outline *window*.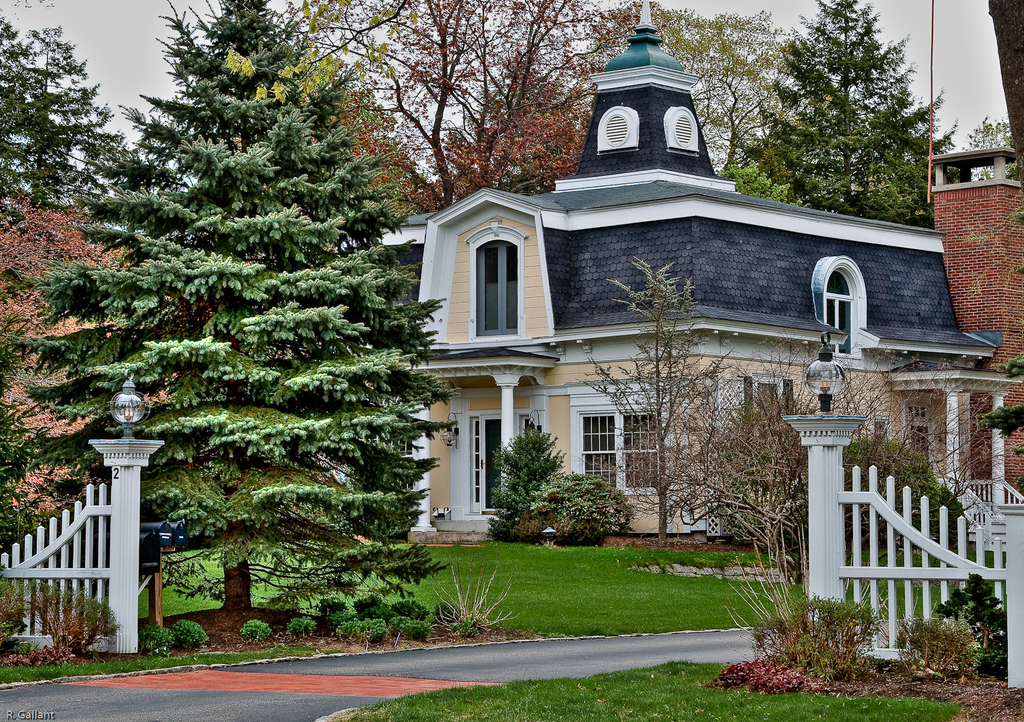
Outline: {"x1": 463, "y1": 409, "x2": 529, "y2": 513}.
